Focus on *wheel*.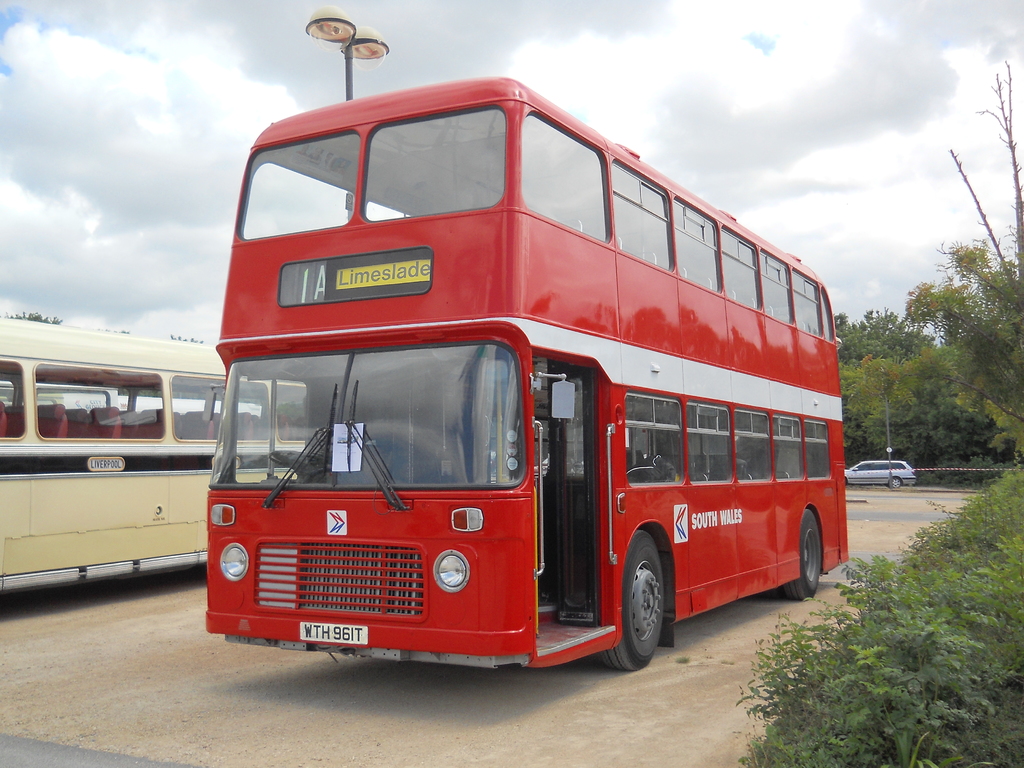
Focused at (616, 545, 682, 663).
